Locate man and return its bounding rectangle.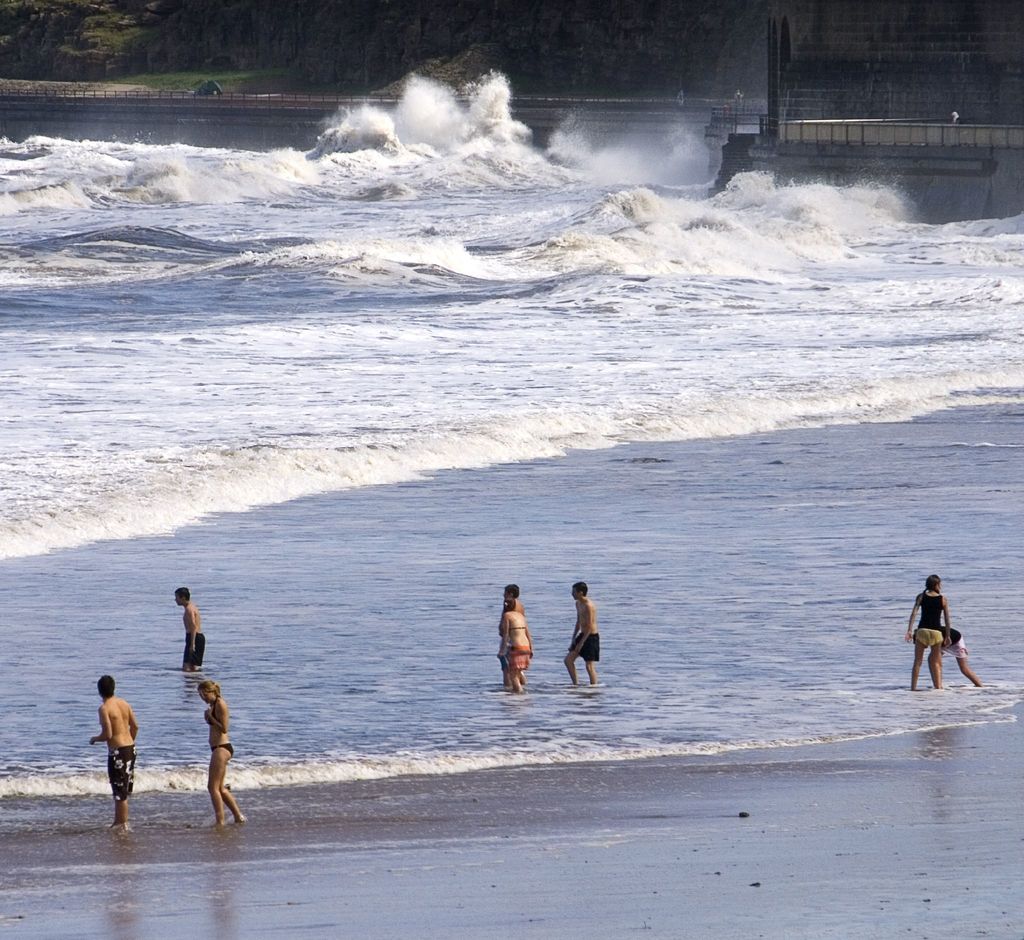
<bbox>911, 631, 994, 686</bbox>.
